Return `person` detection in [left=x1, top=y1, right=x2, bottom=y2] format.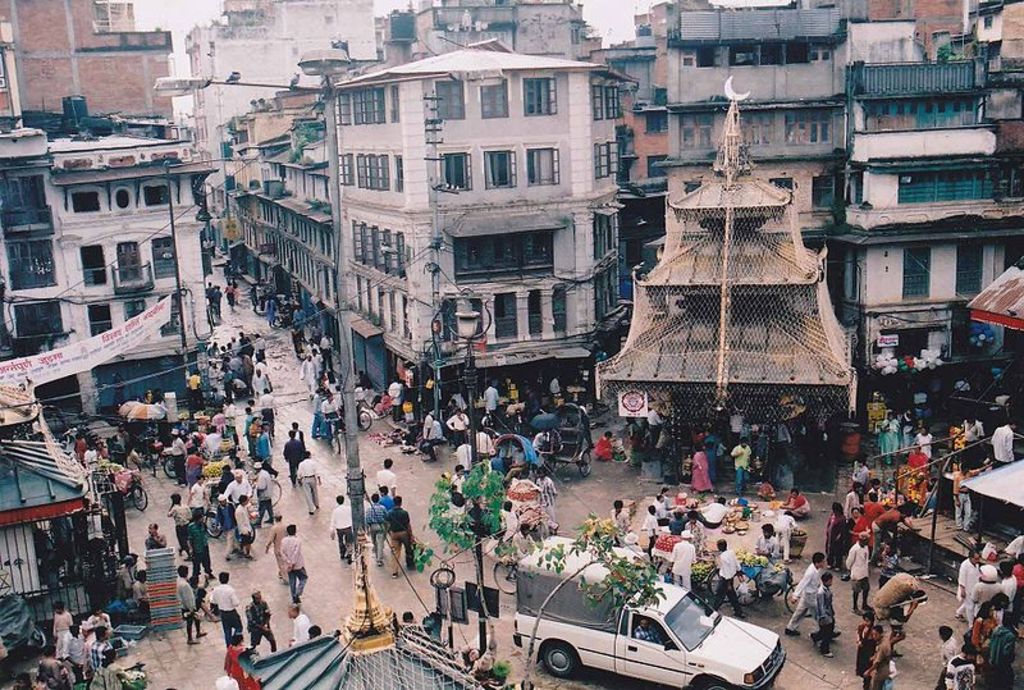
[left=1002, top=565, right=1018, bottom=611].
